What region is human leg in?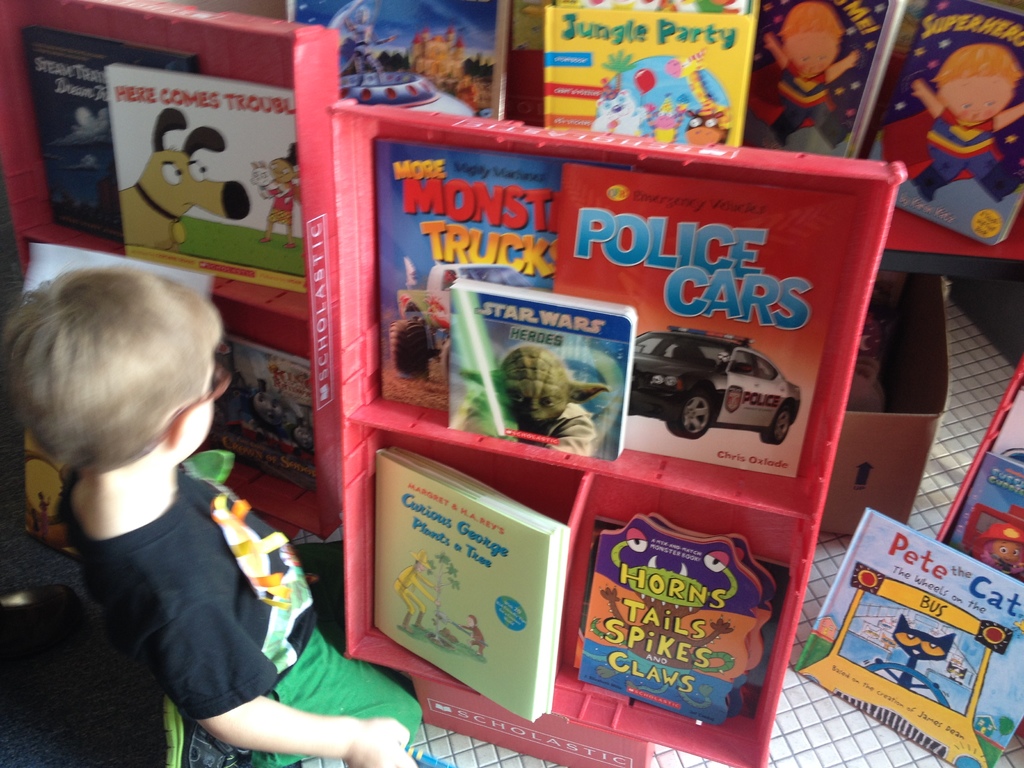
(165,627,424,767).
